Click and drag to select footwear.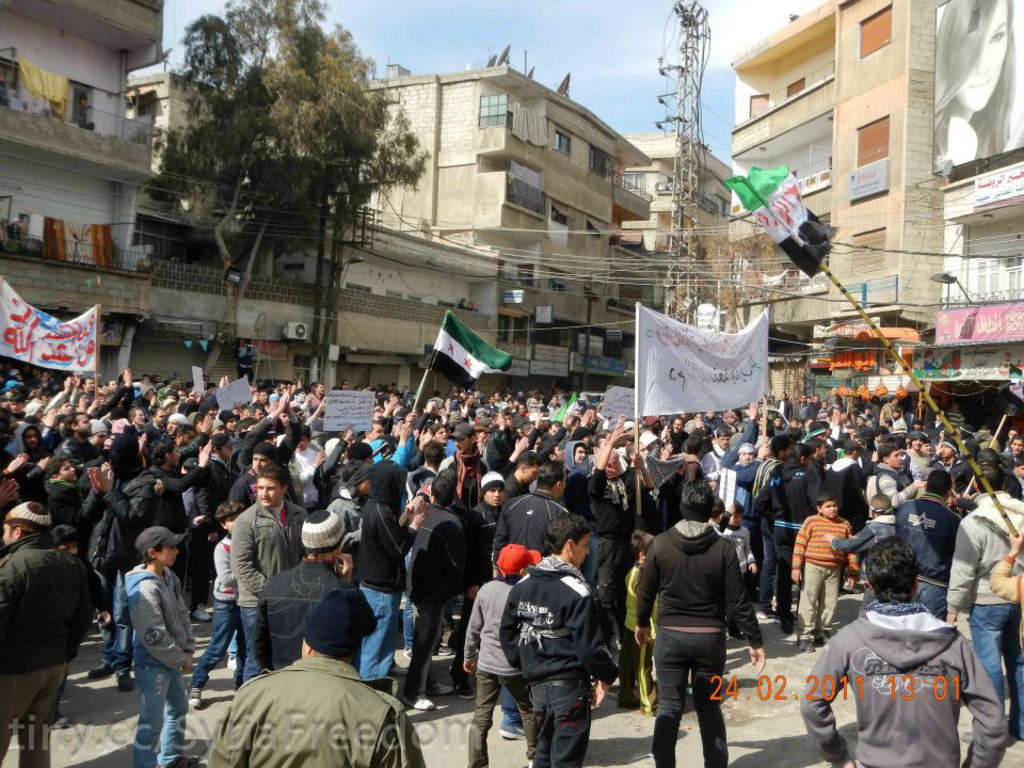
Selection: region(782, 618, 793, 636).
